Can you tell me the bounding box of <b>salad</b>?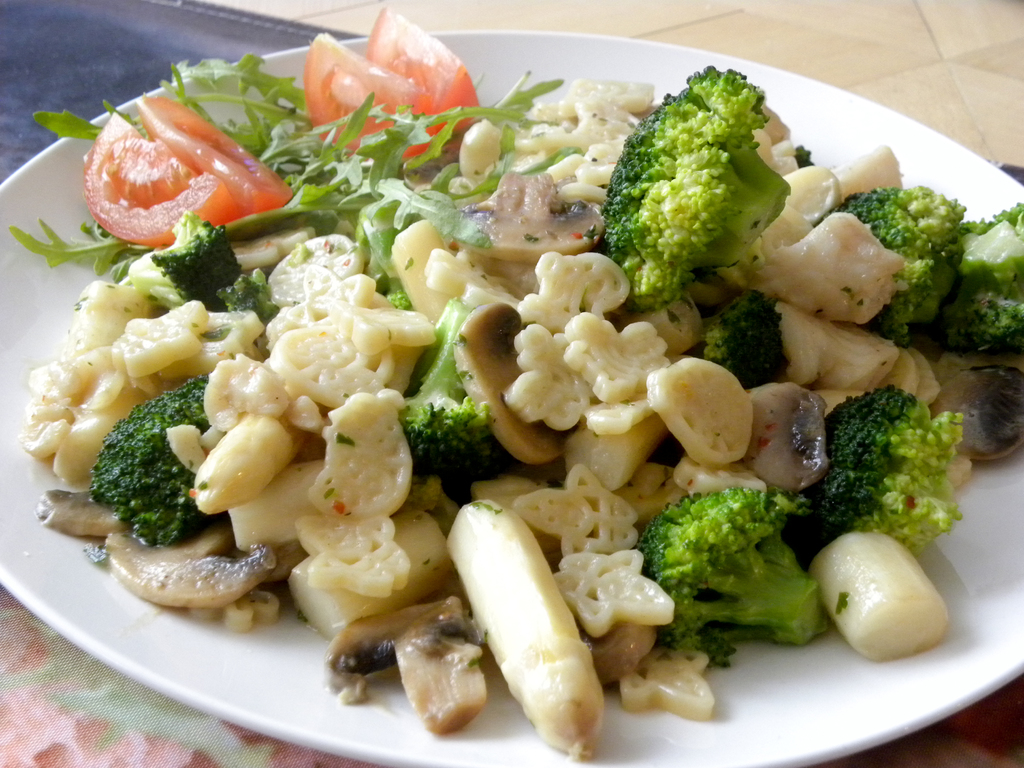
detection(0, 0, 1023, 761).
